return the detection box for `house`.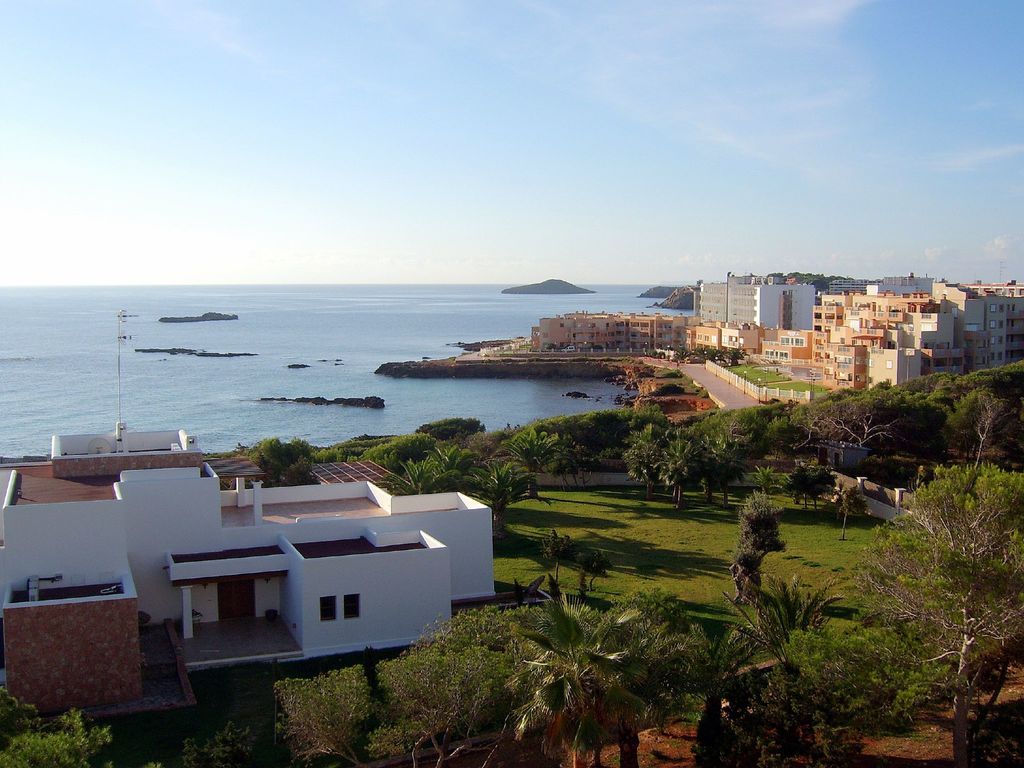
pyautogui.locateOnScreen(473, 276, 1023, 405).
